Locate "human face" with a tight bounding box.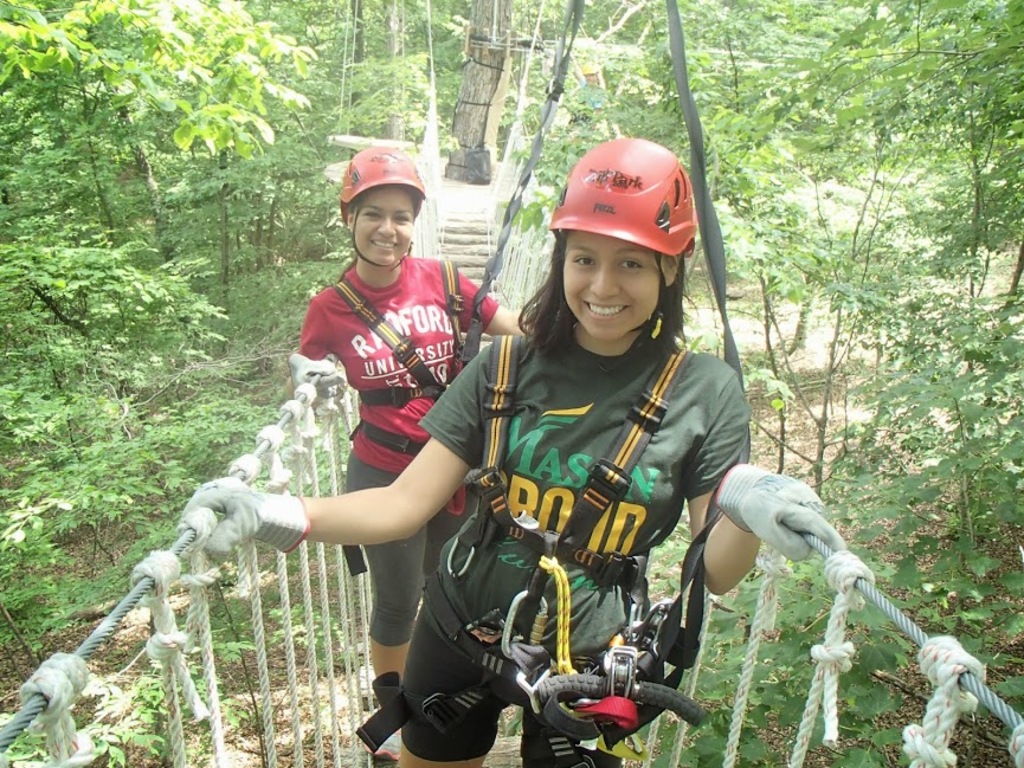
box(356, 188, 410, 265).
